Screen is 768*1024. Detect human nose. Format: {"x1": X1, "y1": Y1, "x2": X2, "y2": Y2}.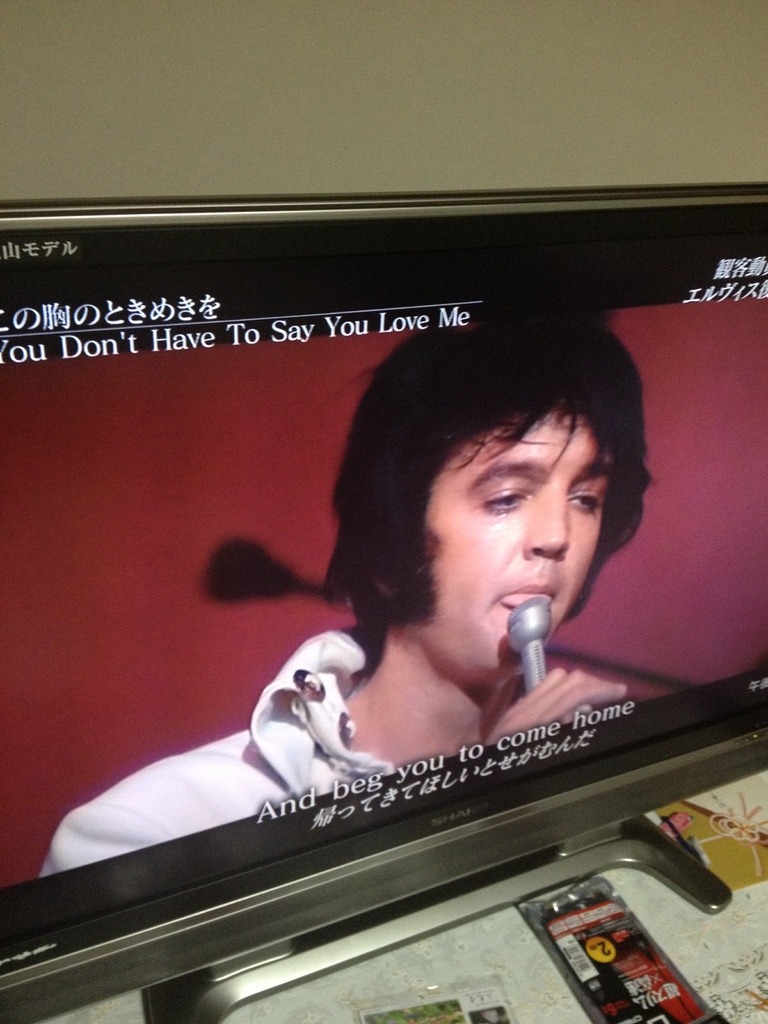
{"x1": 520, "y1": 481, "x2": 572, "y2": 561}.
